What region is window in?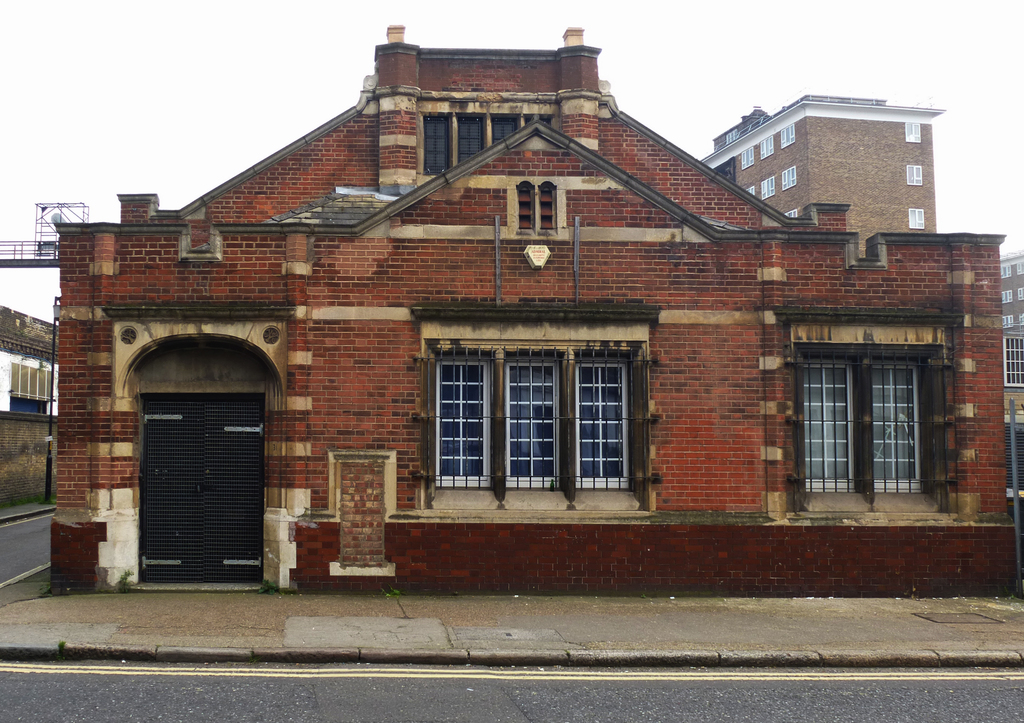
x1=740, y1=147, x2=756, y2=168.
